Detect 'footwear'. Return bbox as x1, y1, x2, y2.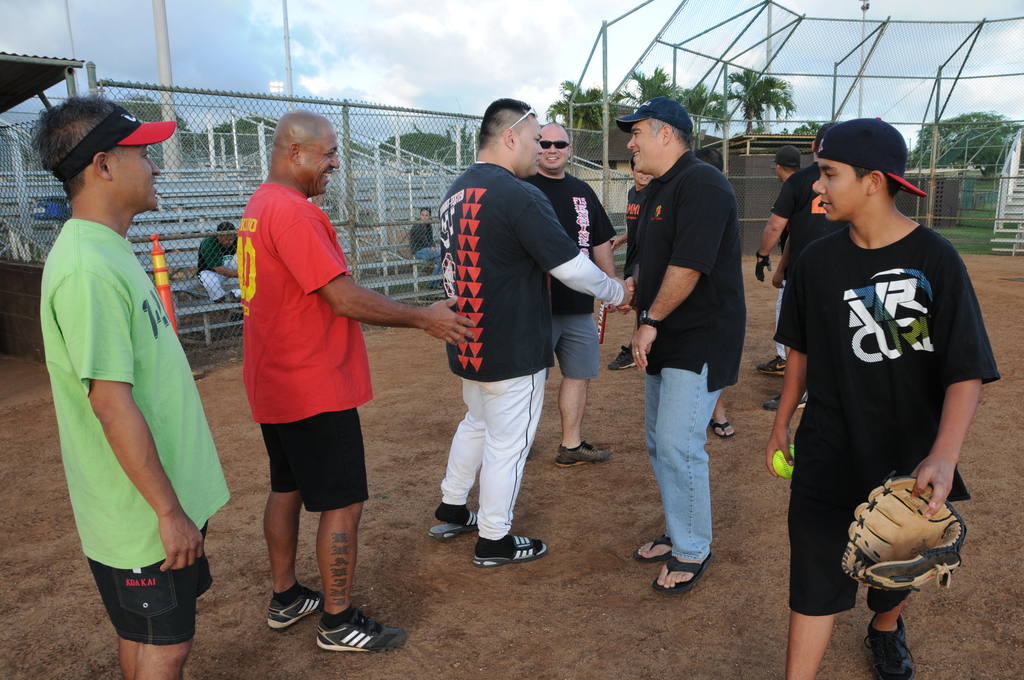
865, 608, 916, 679.
